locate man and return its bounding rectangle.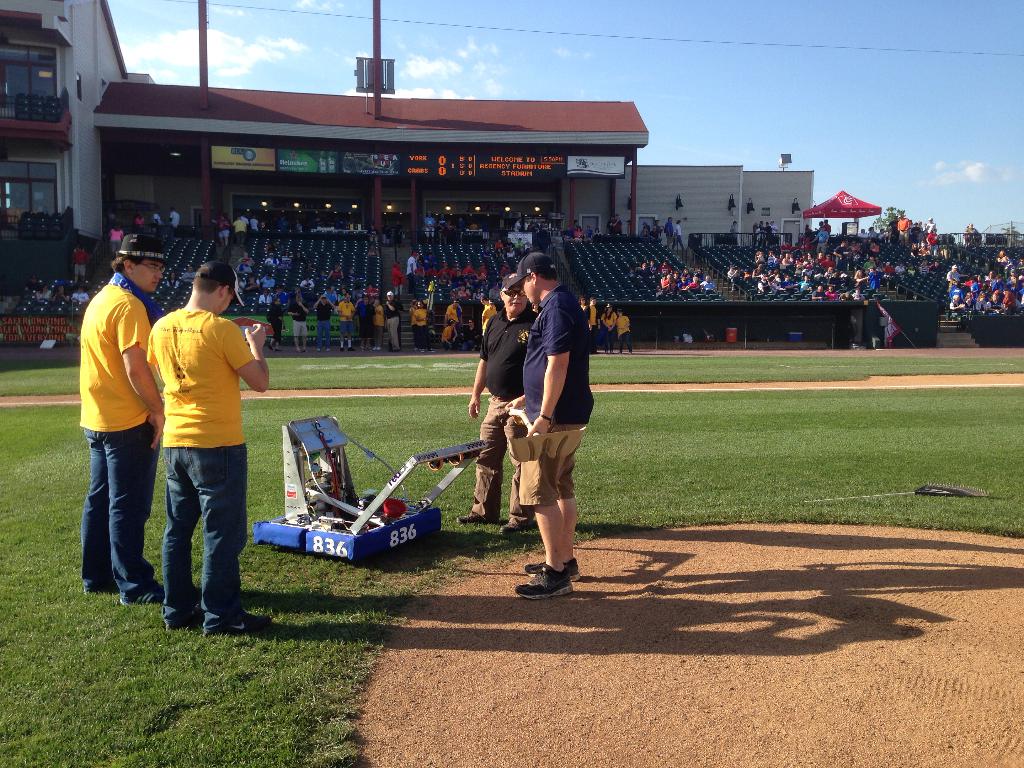
x1=982 y1=268 x2=996 y2=287.
